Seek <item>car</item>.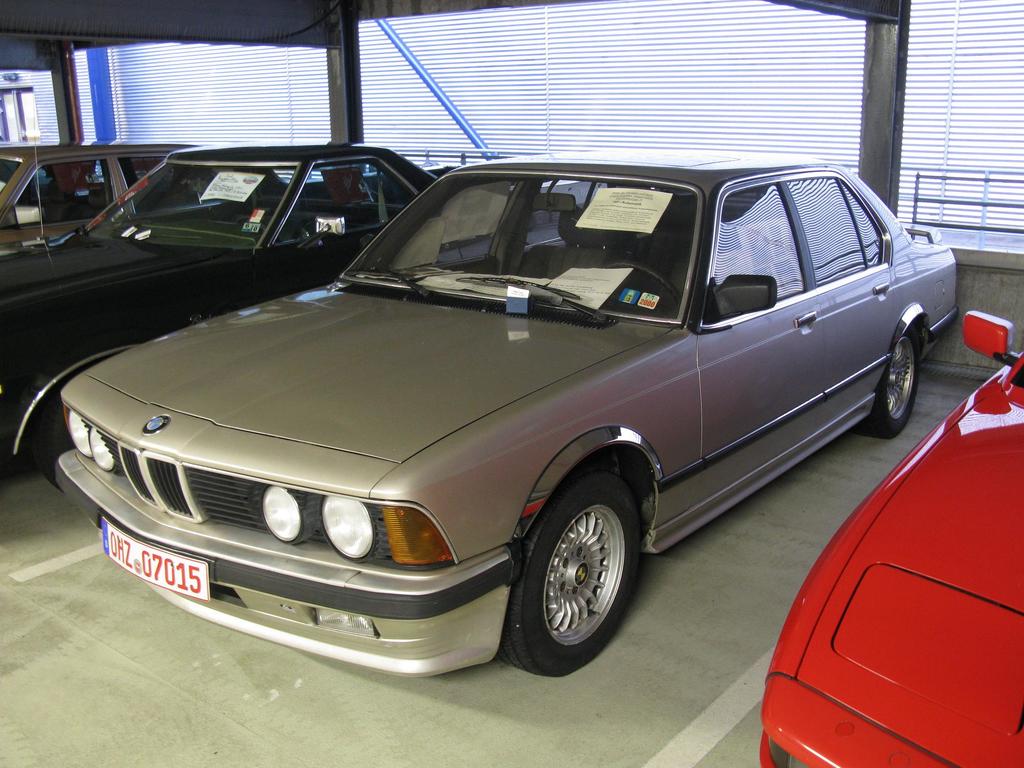
rect(49, 143, 959, 675).
